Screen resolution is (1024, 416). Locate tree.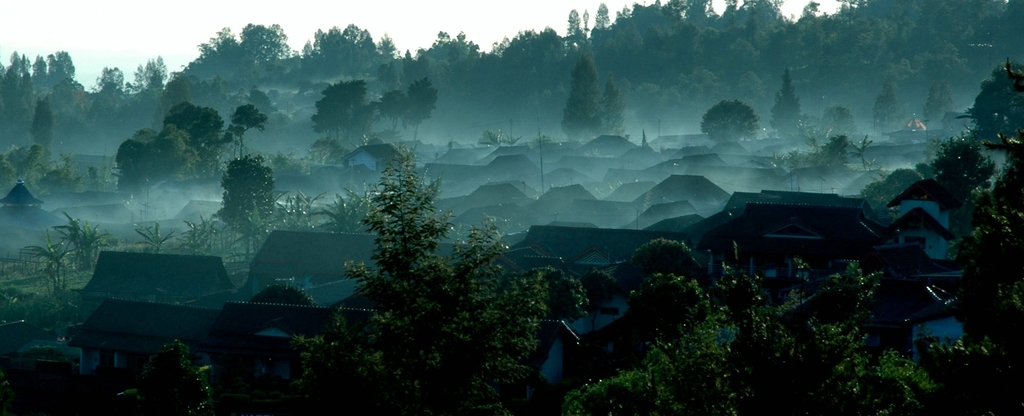
box(132, 218, 178, 256).
